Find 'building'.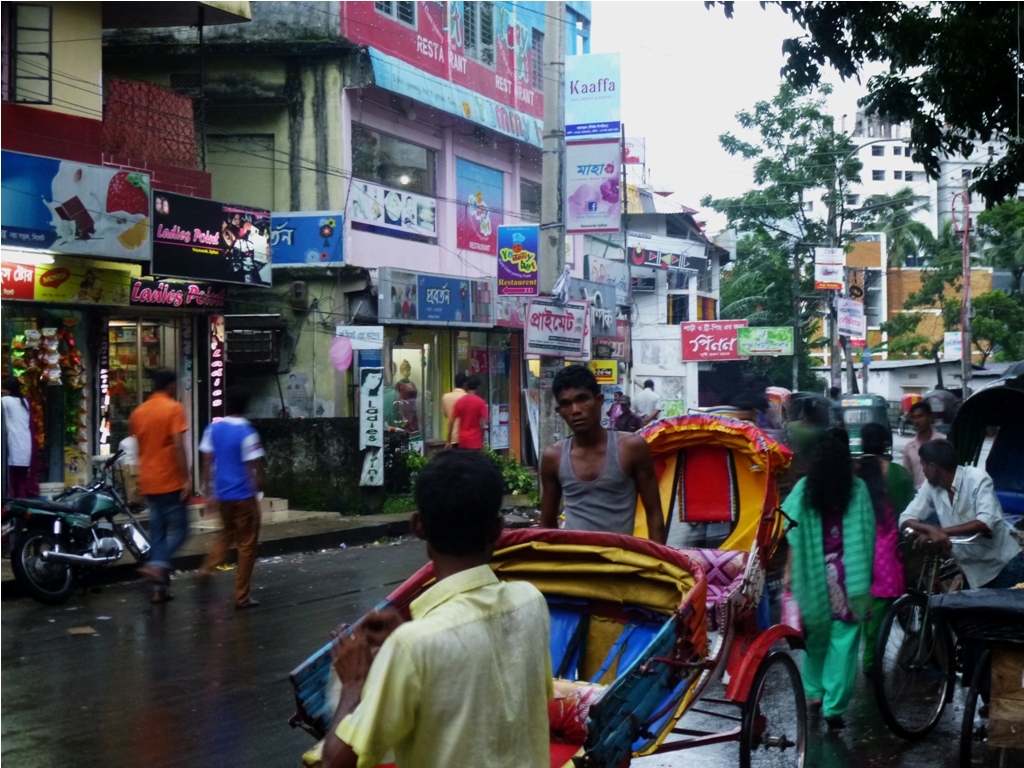
(left=937, top=114, right=1023, bottom=271).
